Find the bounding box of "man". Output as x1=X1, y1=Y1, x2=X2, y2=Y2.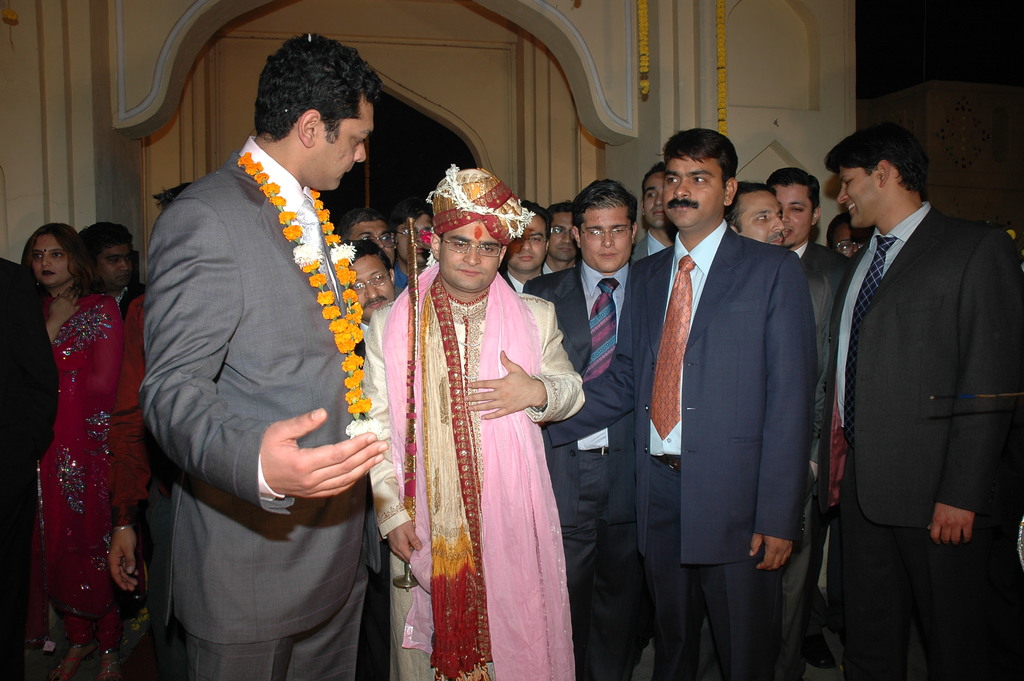
x1=362, y1=163, x2=585, y2=680.
